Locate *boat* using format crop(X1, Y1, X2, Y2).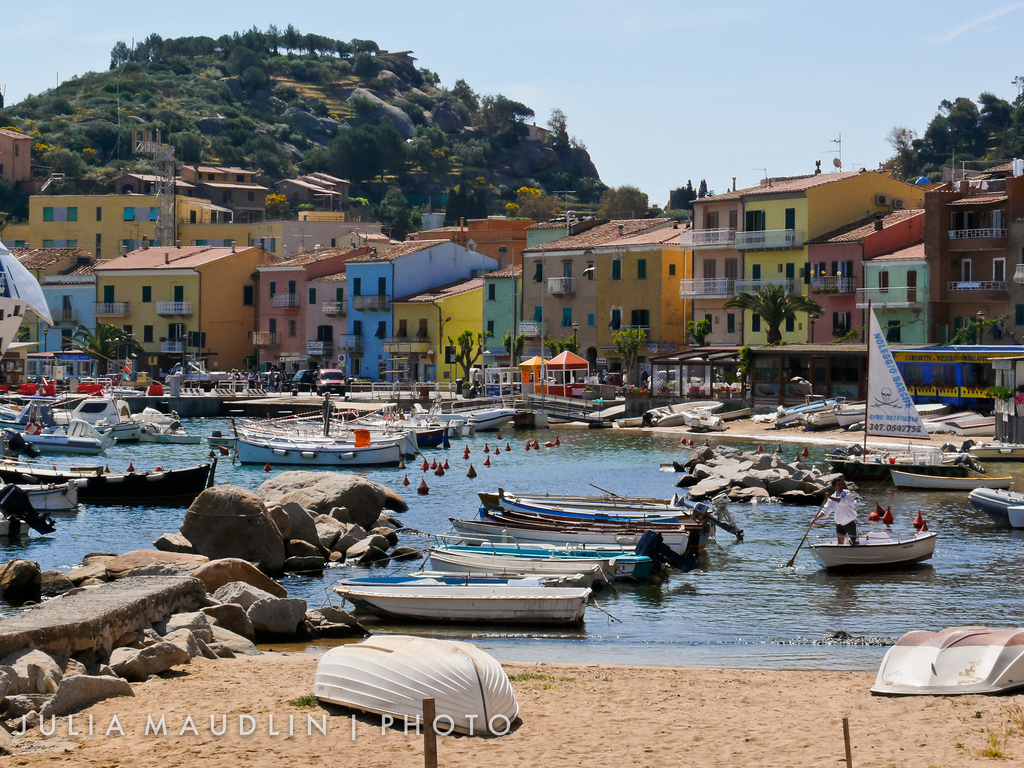
crop(820, 303, 981, 476).
